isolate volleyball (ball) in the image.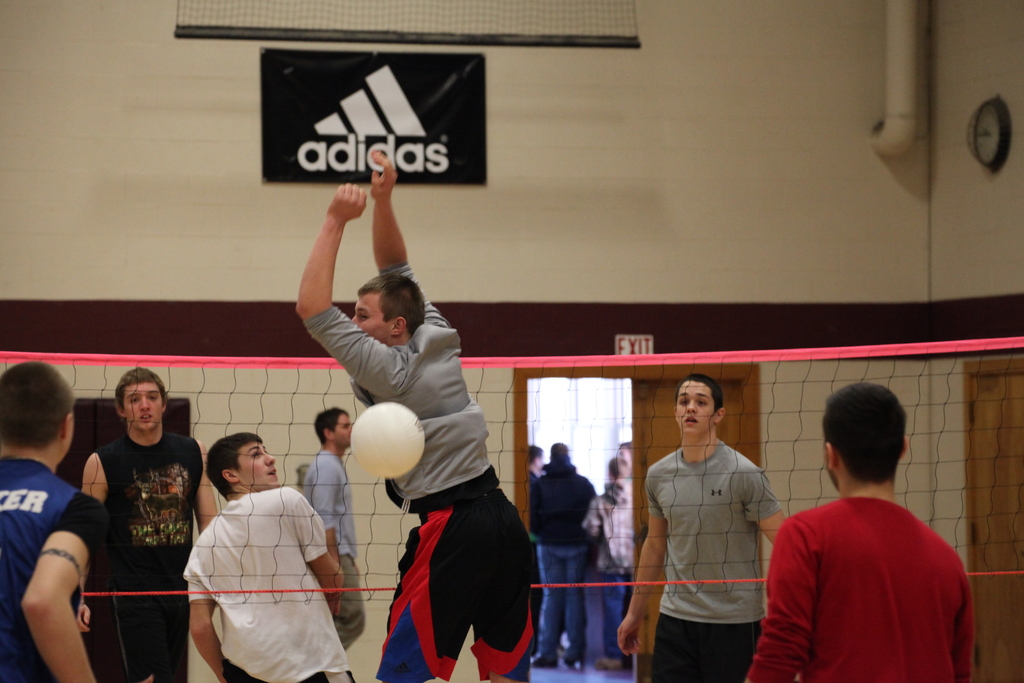
Isolated region: left=349, top=404, right=424, bottom=479.
